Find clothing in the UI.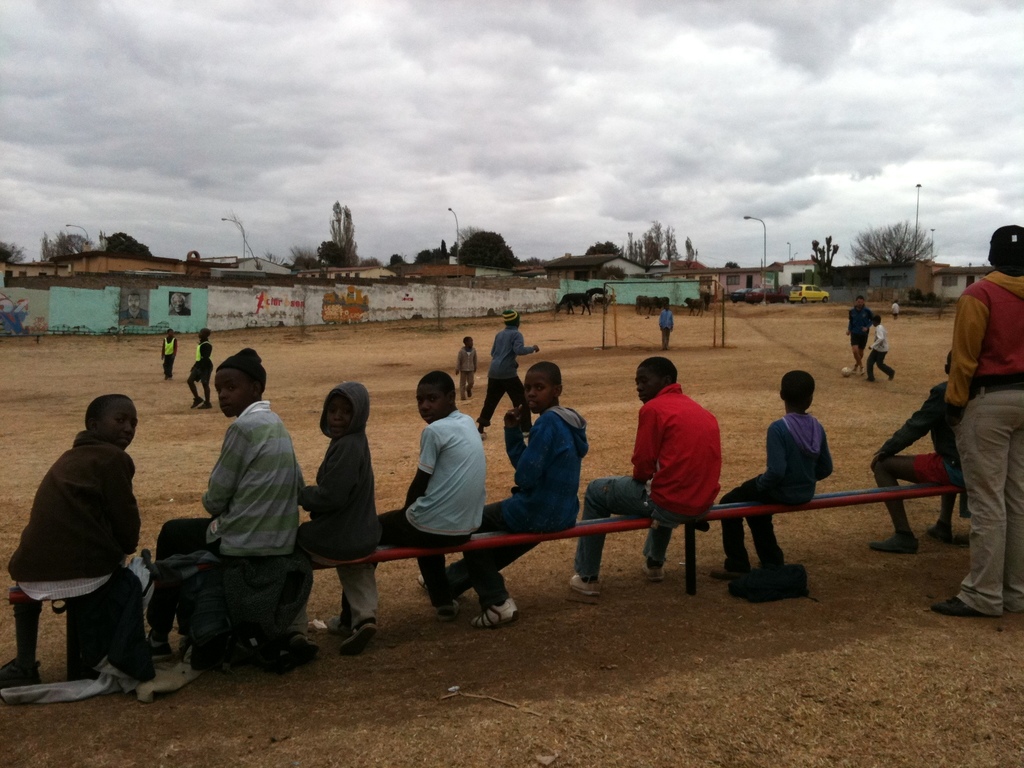
UI element at box(945, 268, 1023, 616).
